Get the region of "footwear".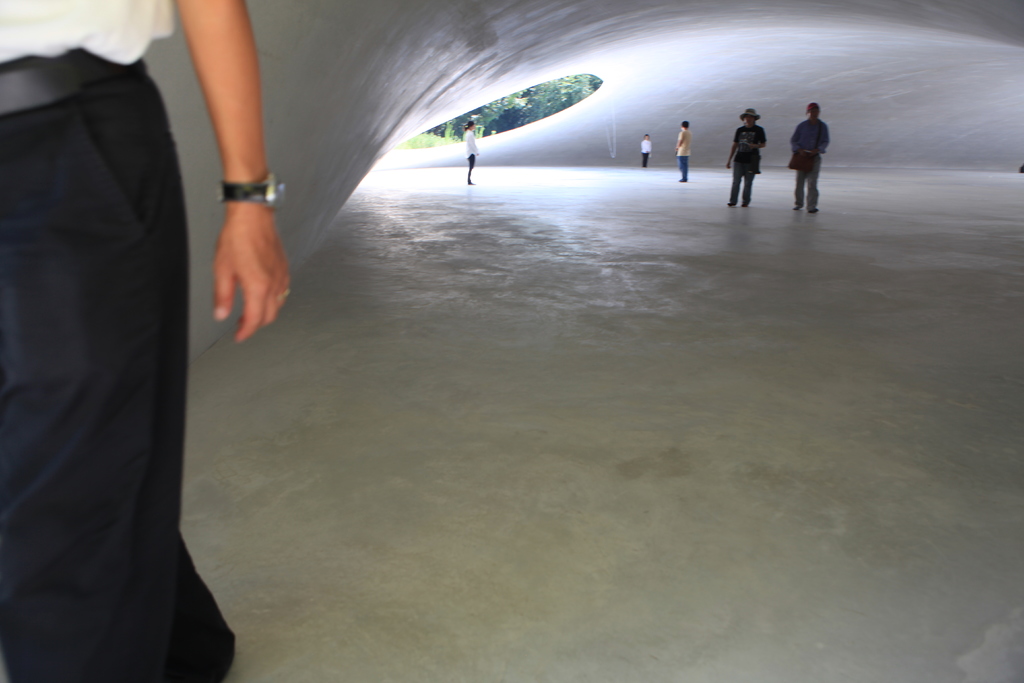
810:209:819:215.
